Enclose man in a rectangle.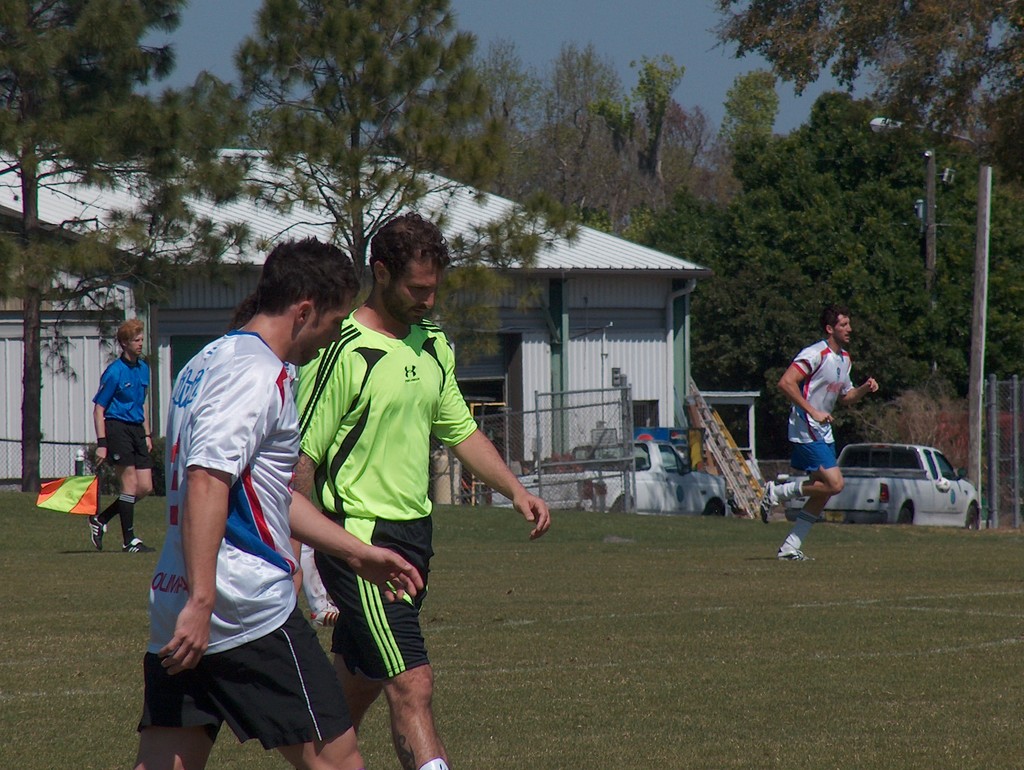
<region>128, 230, 365, 769</region>.
